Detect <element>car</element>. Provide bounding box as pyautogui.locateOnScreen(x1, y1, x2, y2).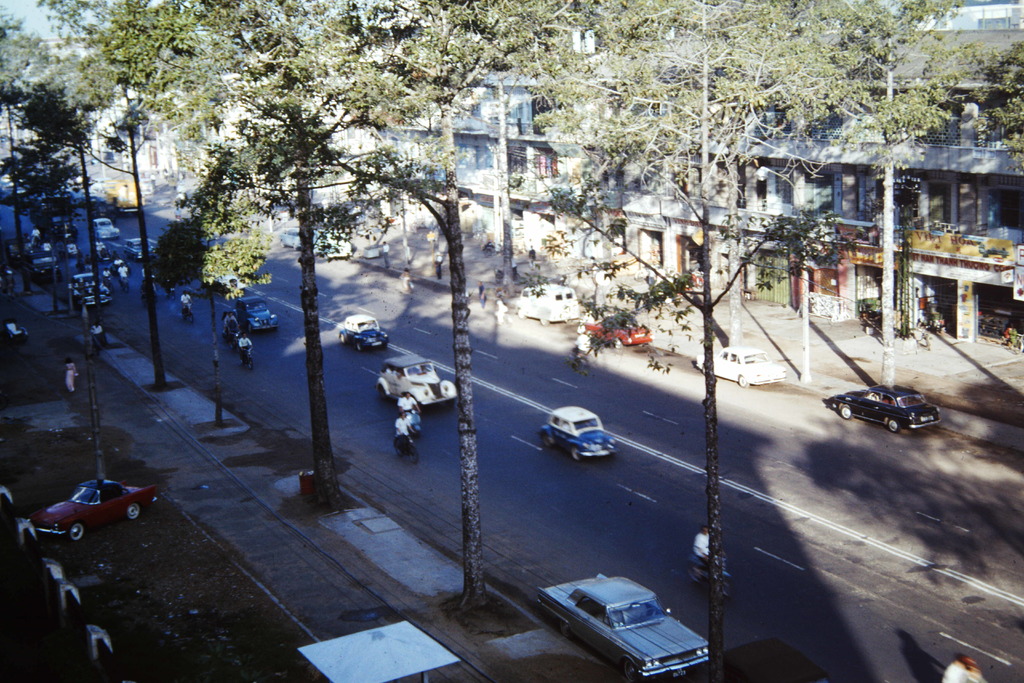
pyautogui.locateOnScreen(535, 573, 710, 673).
